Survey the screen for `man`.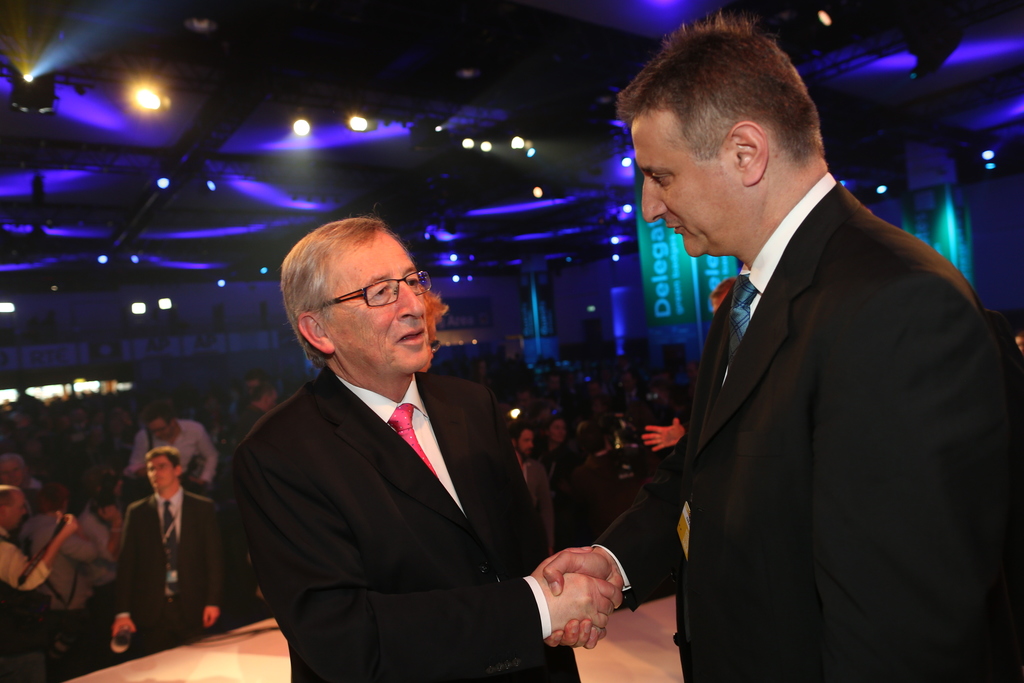
Survey found: region(124, 406, 217, 475).
